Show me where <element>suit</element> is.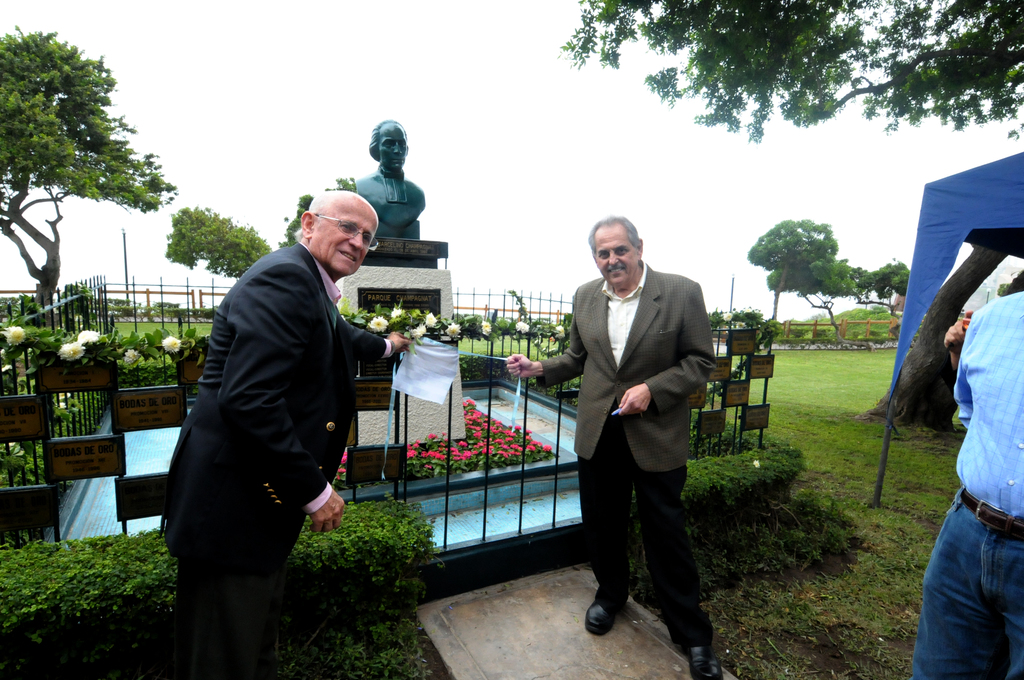
<element>suit</element> is at 154:243:390:670.
